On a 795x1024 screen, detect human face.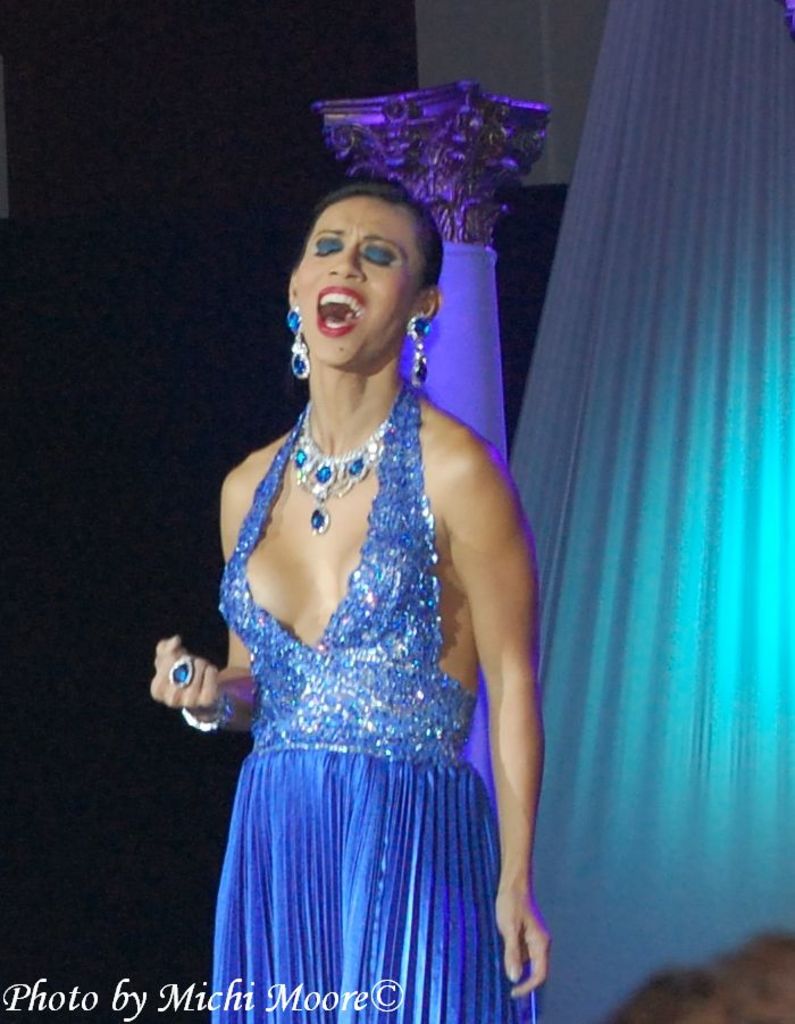
299, 199, 418, 373.
